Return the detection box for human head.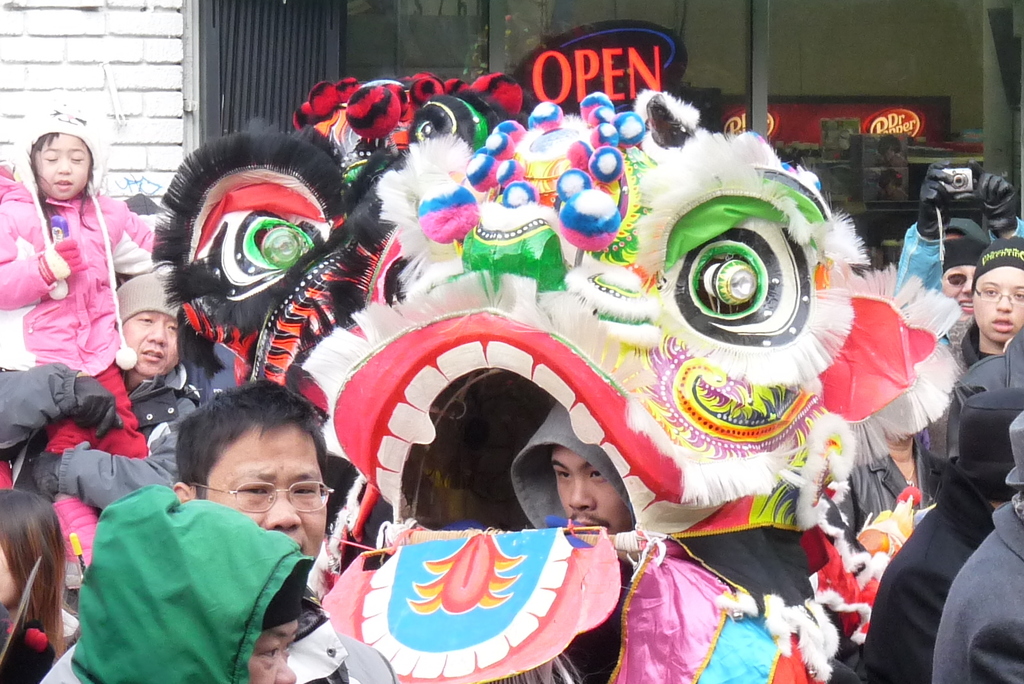
Rect(173, 399, 335, 566).
